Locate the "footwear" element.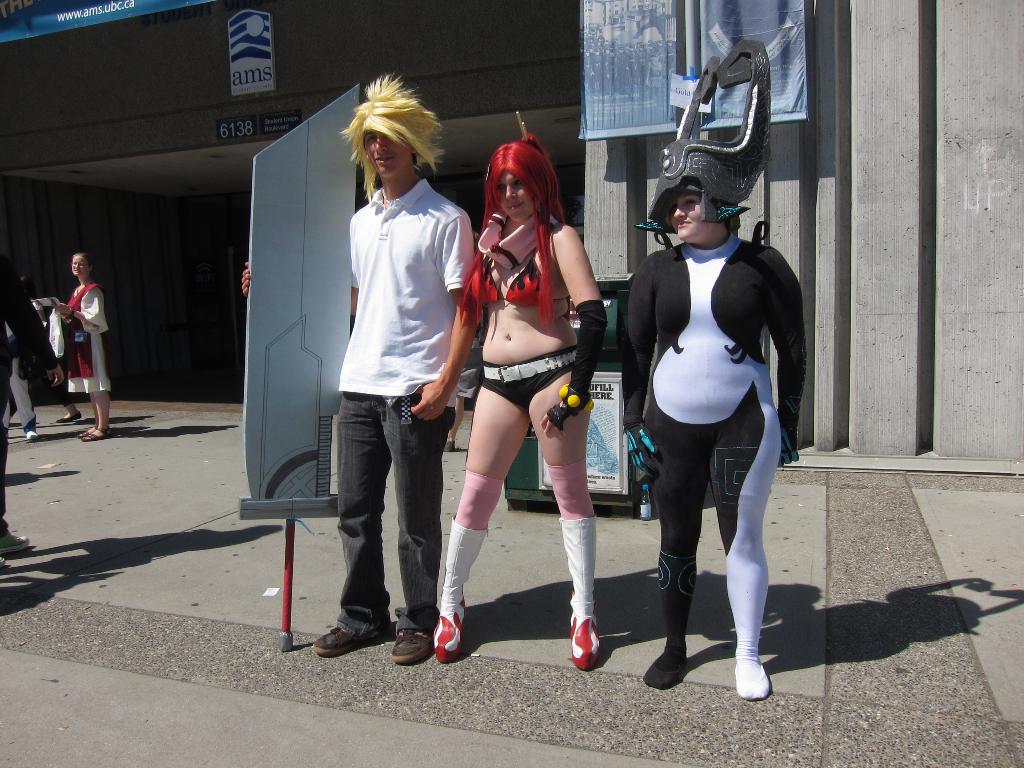
Element bbox: [left=732, top=666, right=772, bottom=697].
